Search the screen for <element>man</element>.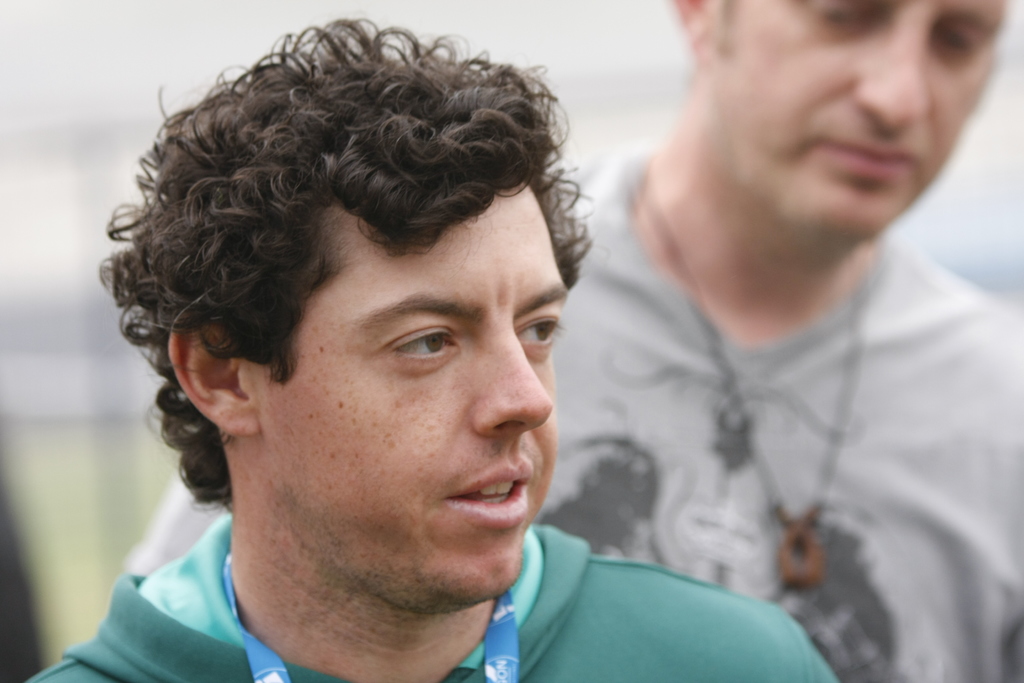
Found at [129,0,1023,682].
